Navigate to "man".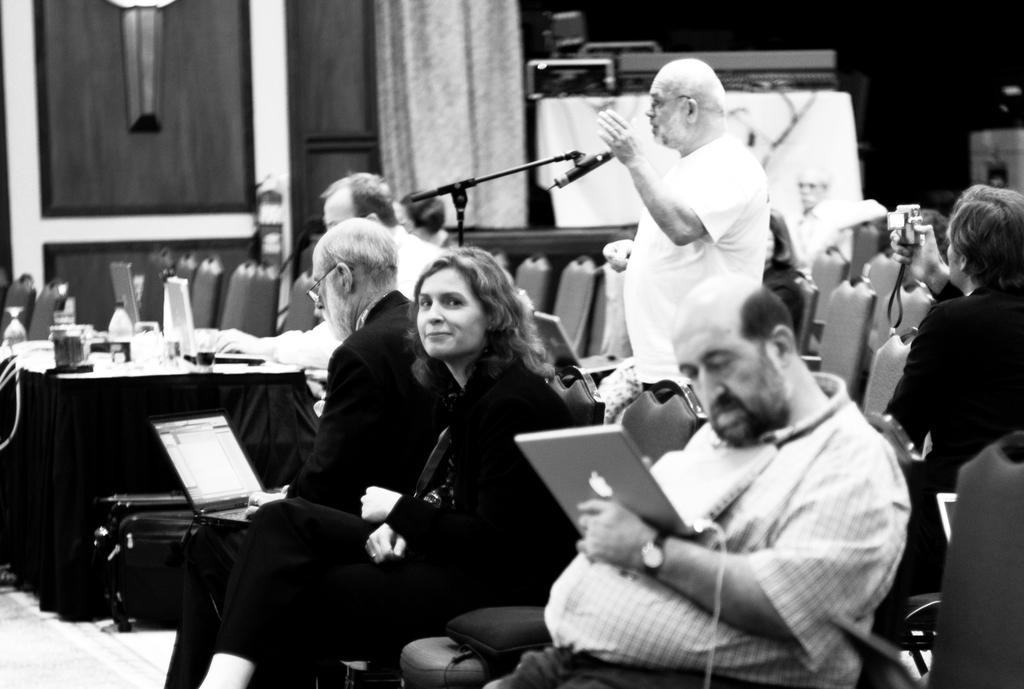
Navigation target: bbox=[213, 172, 446, 396].
